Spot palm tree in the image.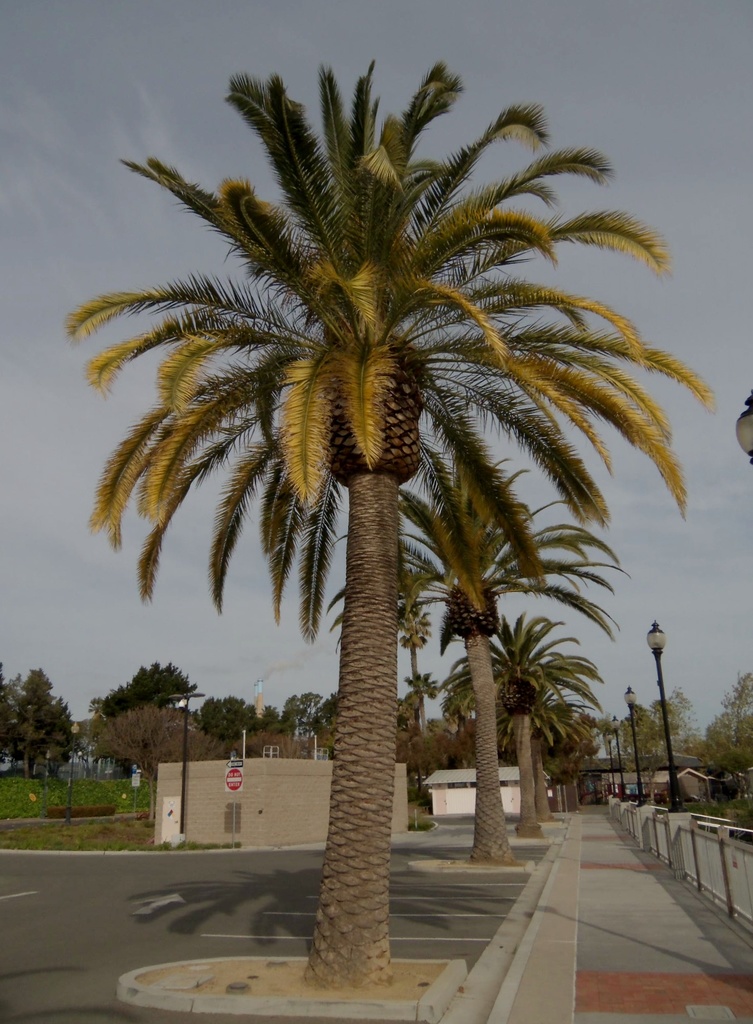
palm tree found at {"x1": 446, "y1": 609, "x2": 598, "y2": 841}.
